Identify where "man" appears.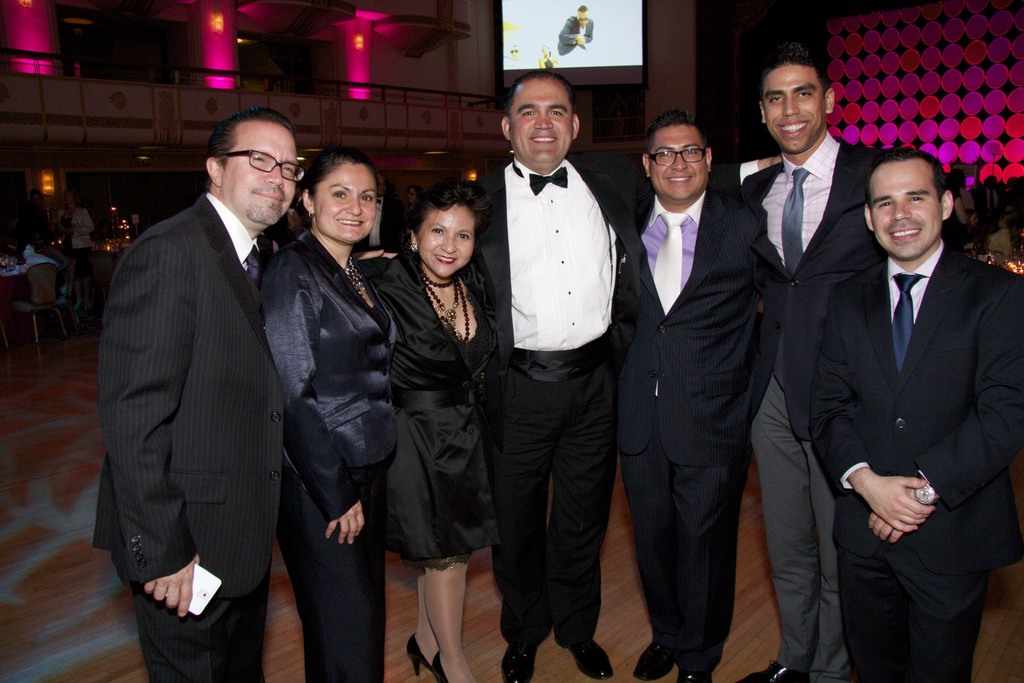
Appears at rect(612, 108, 775, 682).
